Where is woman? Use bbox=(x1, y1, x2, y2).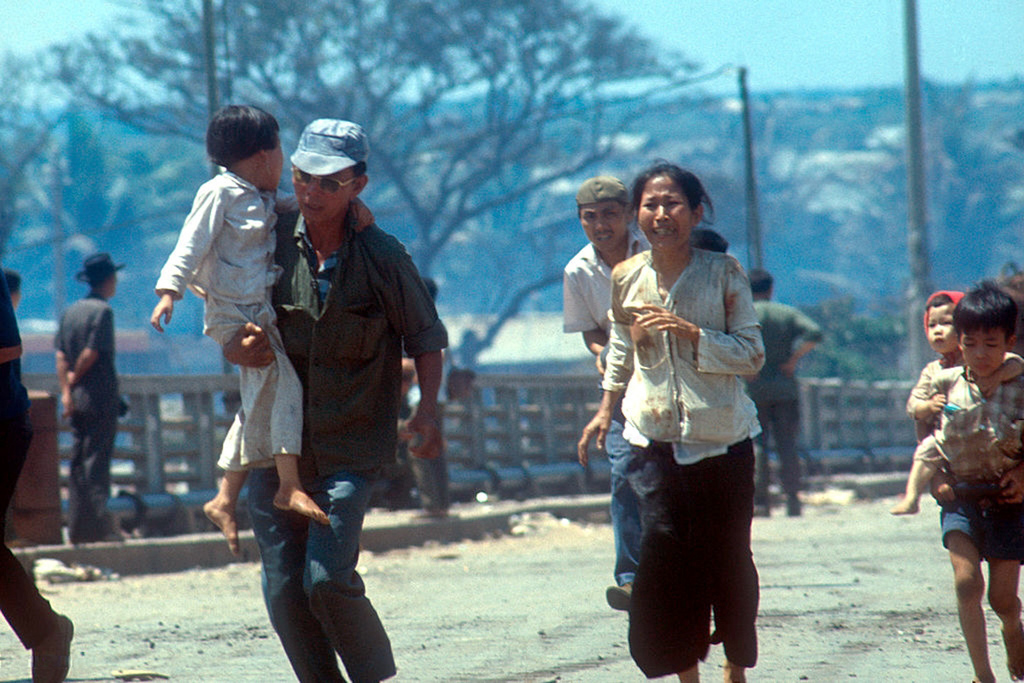
bbox=(585, 164, 796, 678).
